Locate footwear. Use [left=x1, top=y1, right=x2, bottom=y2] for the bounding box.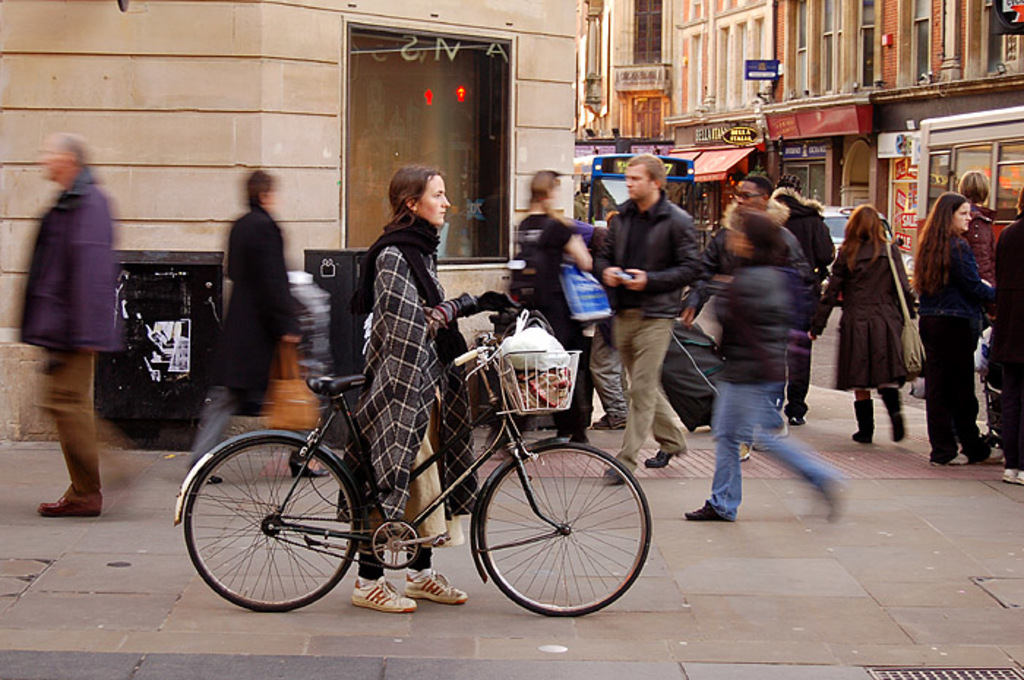
[left=590, top=408, right=625, bottom=427].
